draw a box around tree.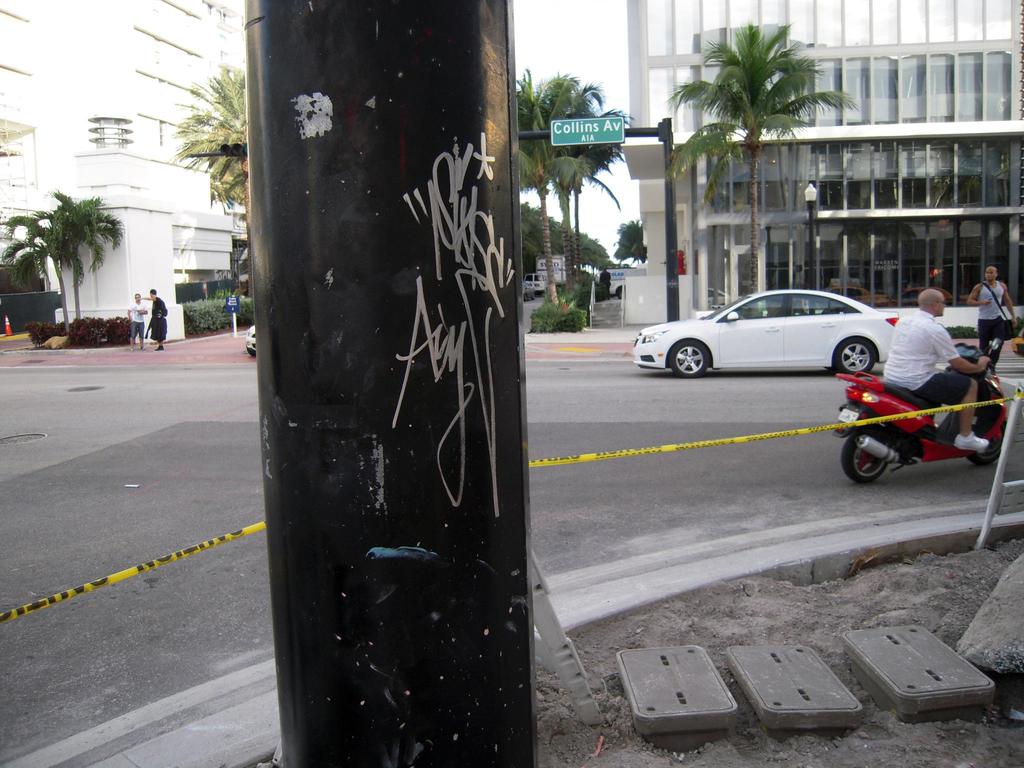
locate(170, 65, 252, 295).
